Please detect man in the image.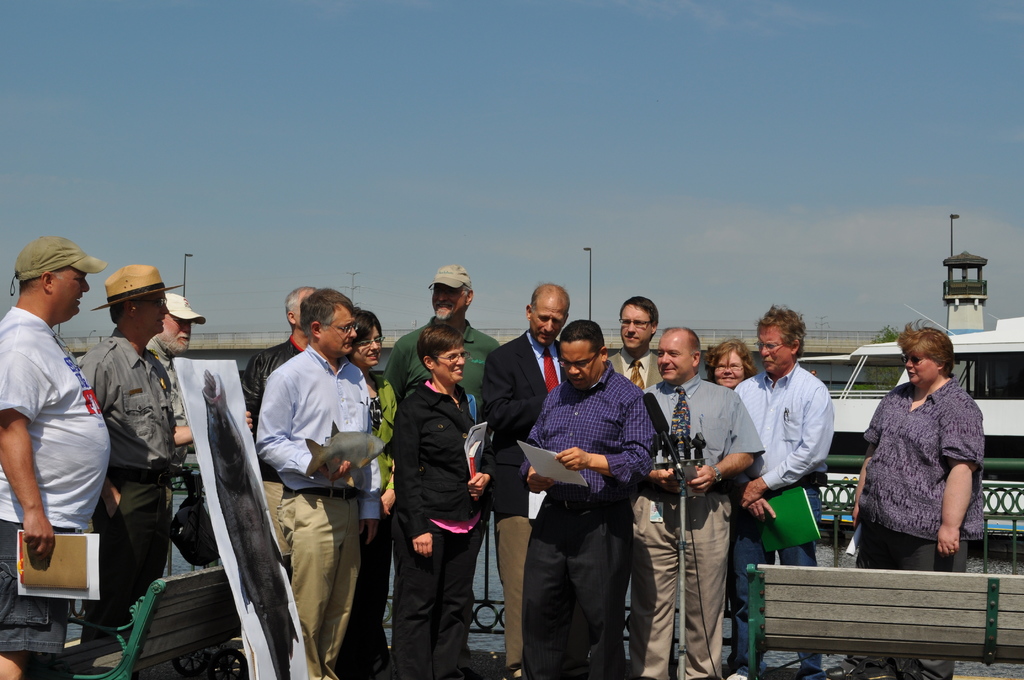
<box>0,240,121,676</box>.
